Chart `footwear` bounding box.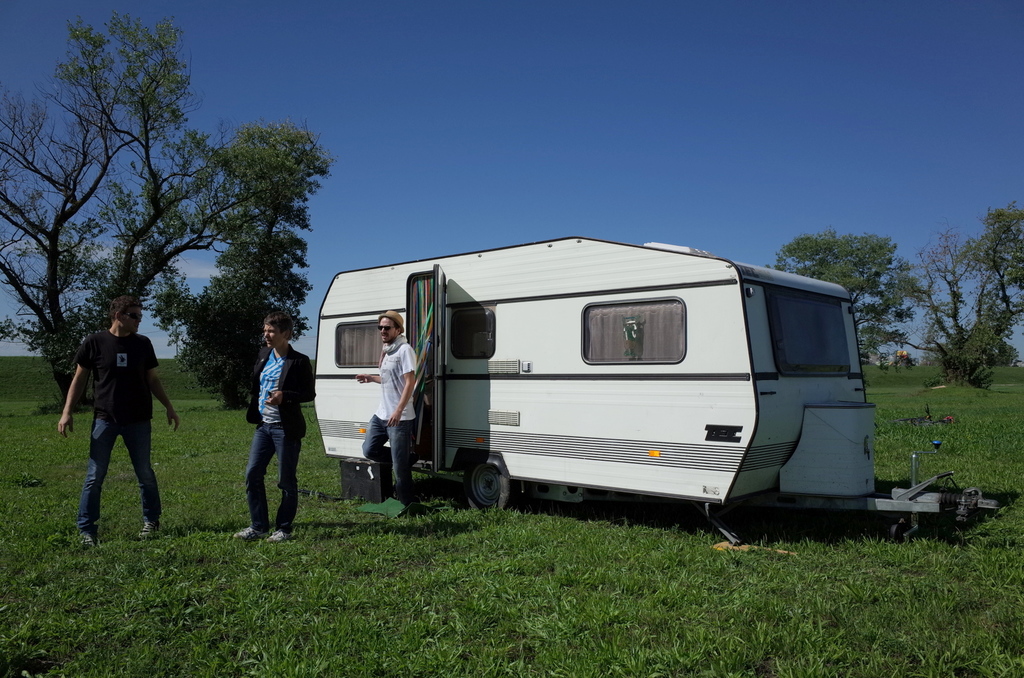
Charted: (x1=237, y1=526, x2=267, y2=542).
